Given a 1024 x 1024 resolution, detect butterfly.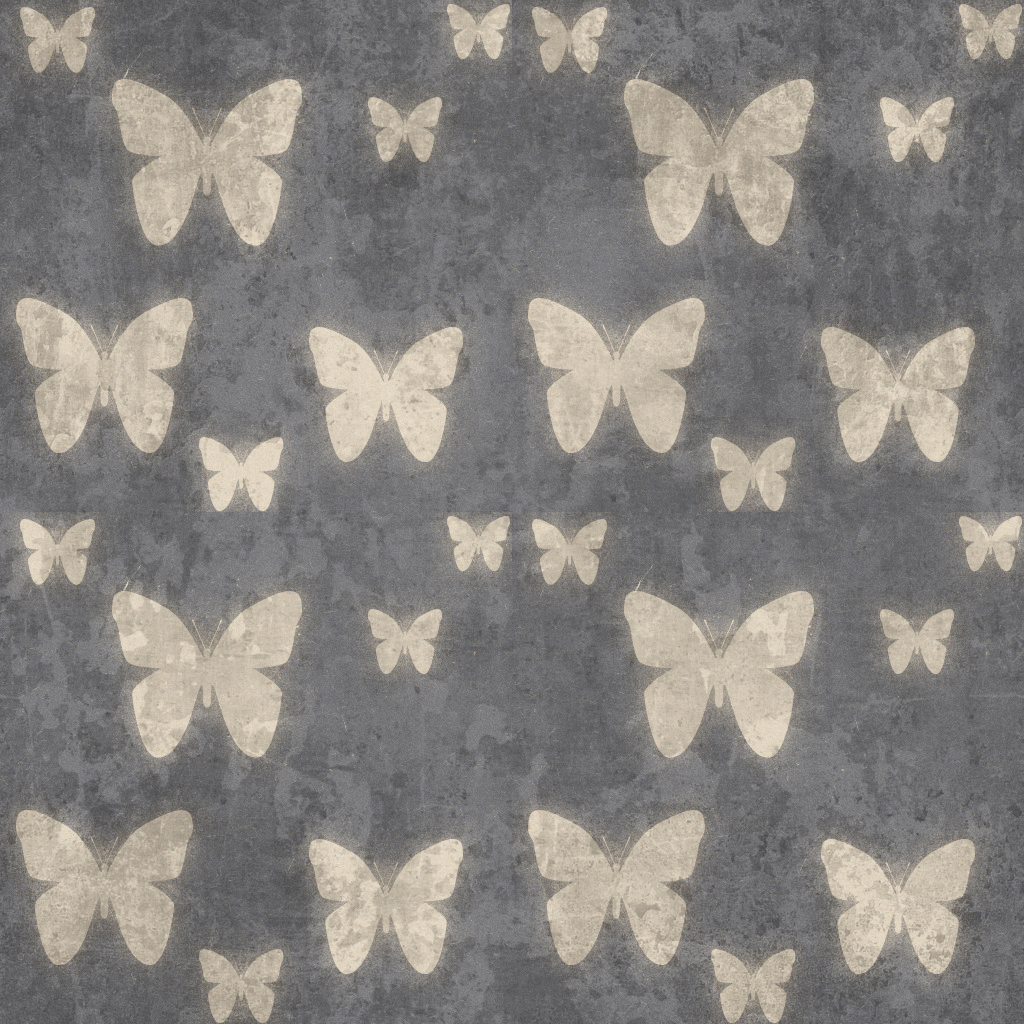
<region>816, 329, 974, 462</region>.
